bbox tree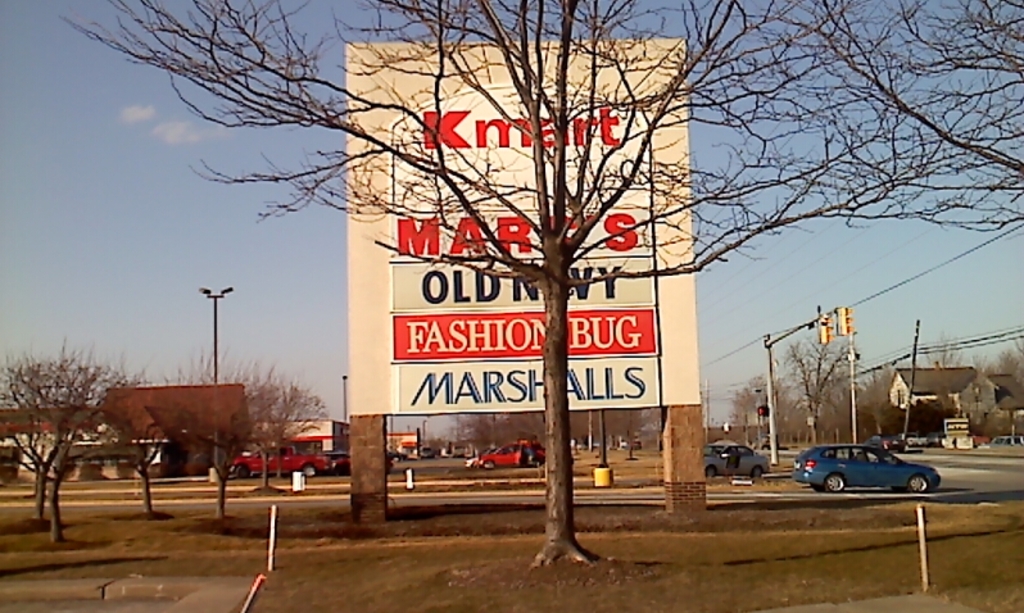
{"left": 761, "top": 301, "right": 874, "bottom": 451}
